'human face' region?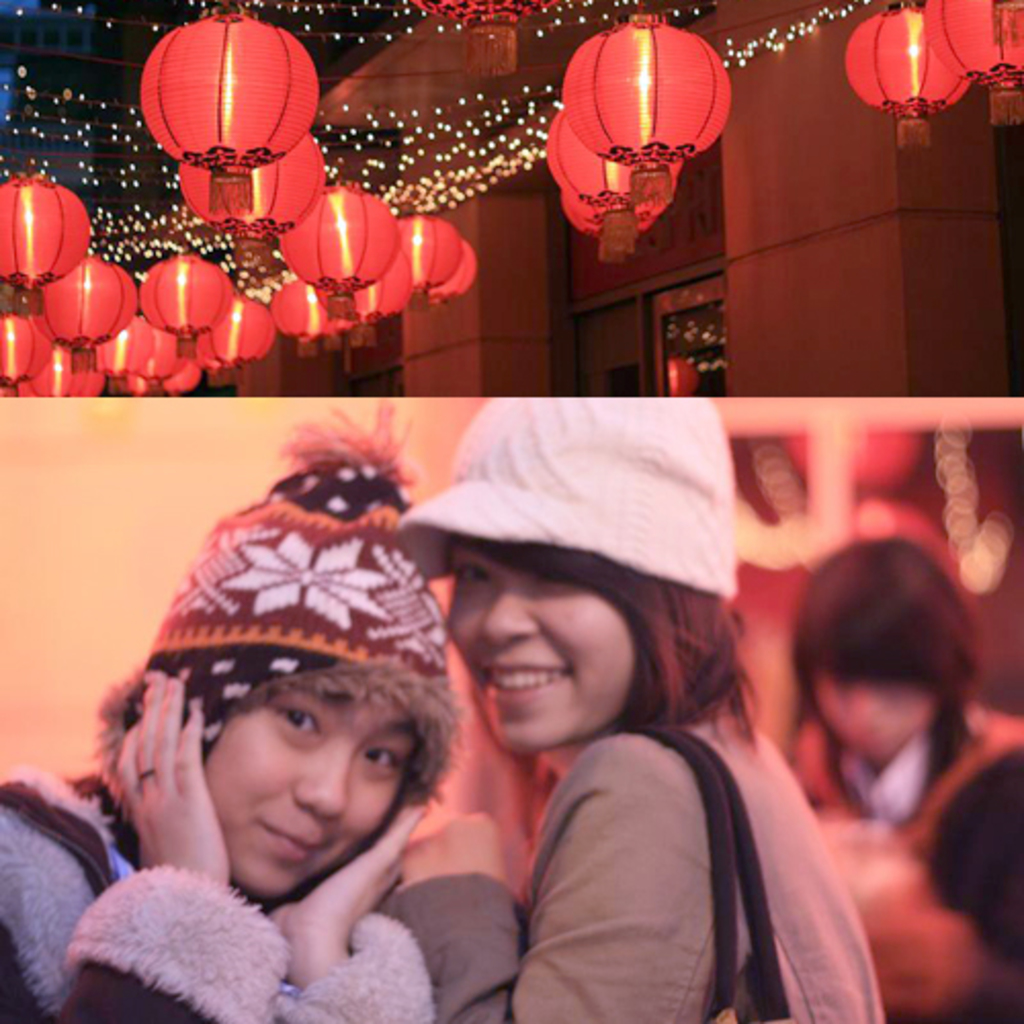
451:539:635:750
